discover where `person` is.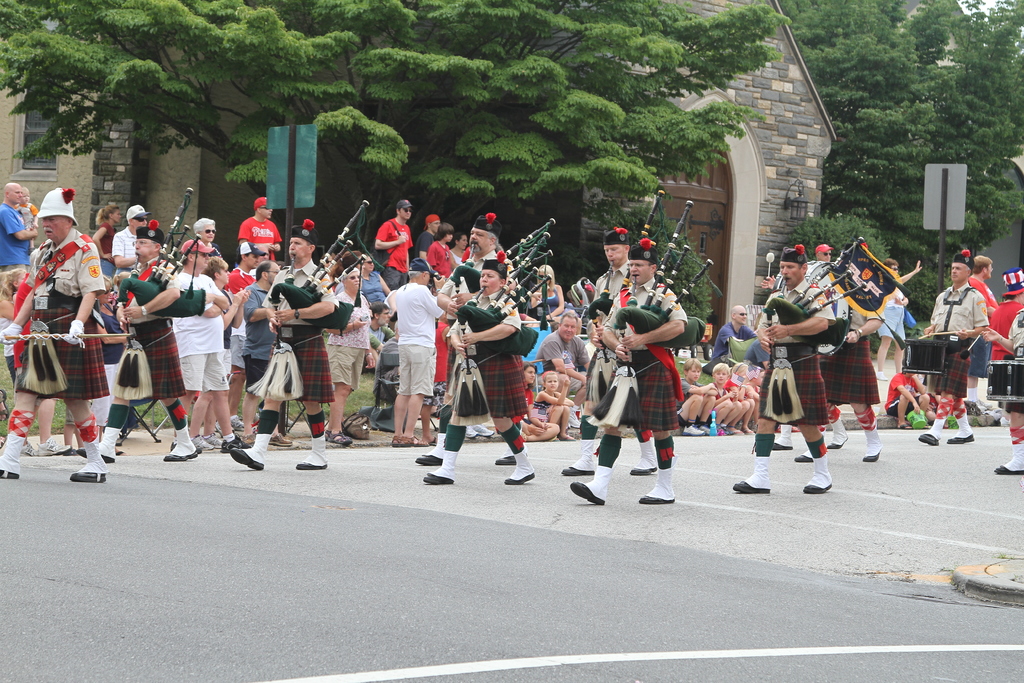
Discovered at rect(228, 249, 261, 292).
